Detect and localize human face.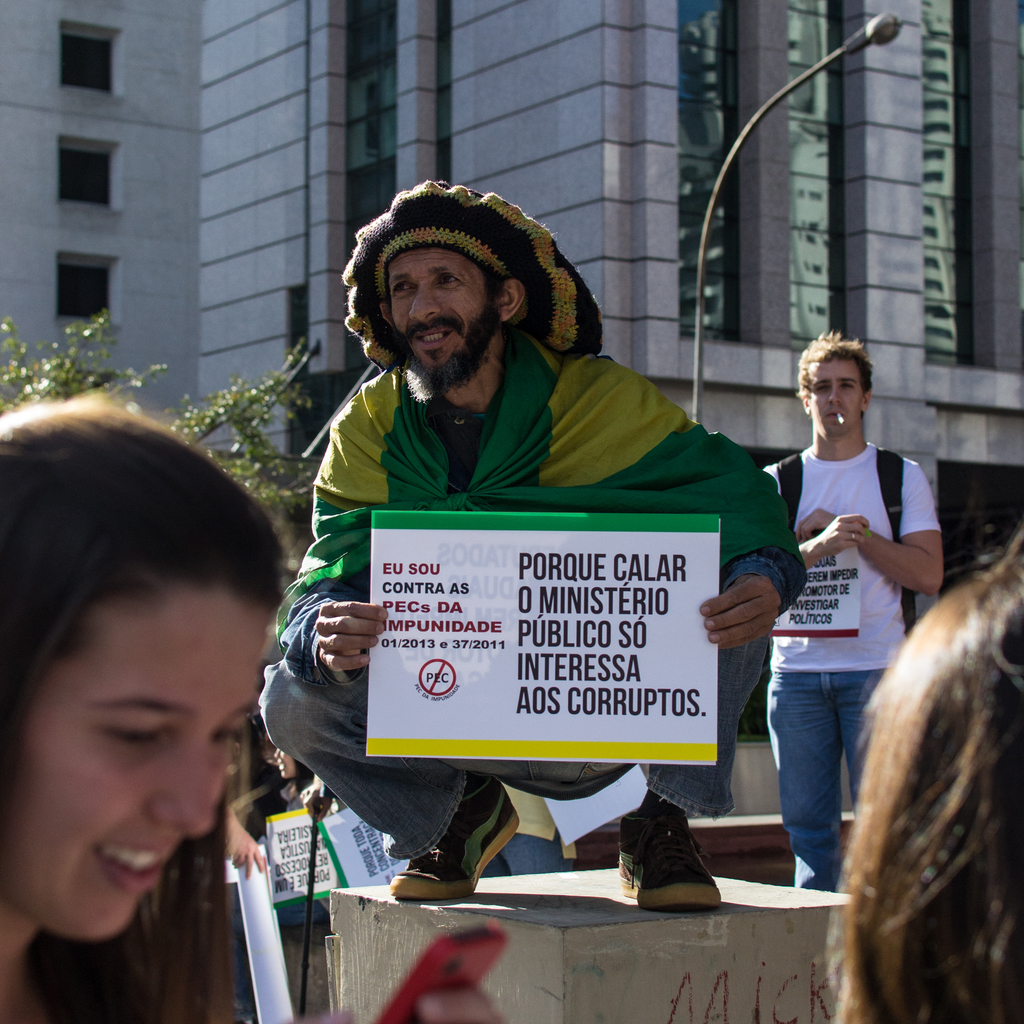
Localized at 0,580,268,940.
